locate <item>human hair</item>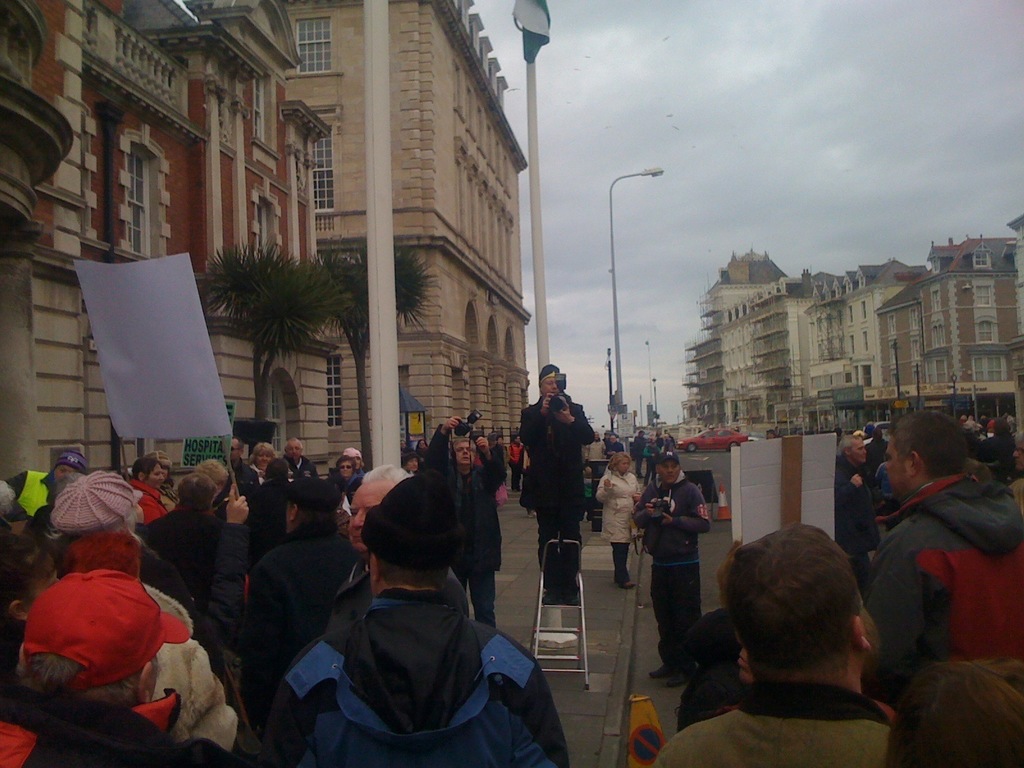
left=131, top=455, right=159, bottom=479
